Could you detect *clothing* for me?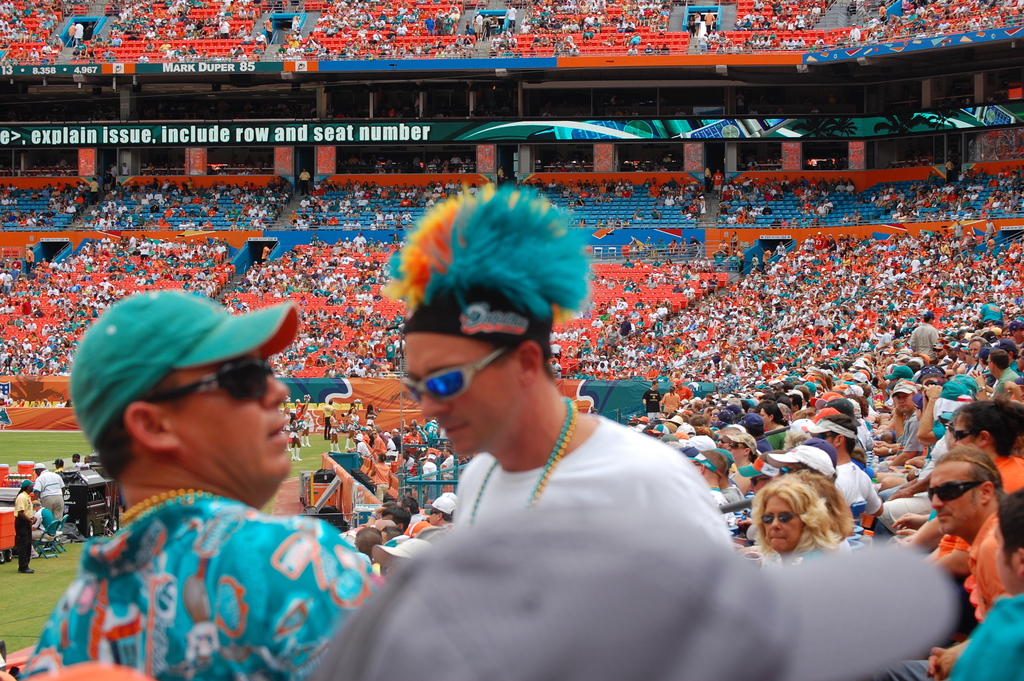
Detection result: pyautogui.locateOnScreen(106, 49, 116, 63).
